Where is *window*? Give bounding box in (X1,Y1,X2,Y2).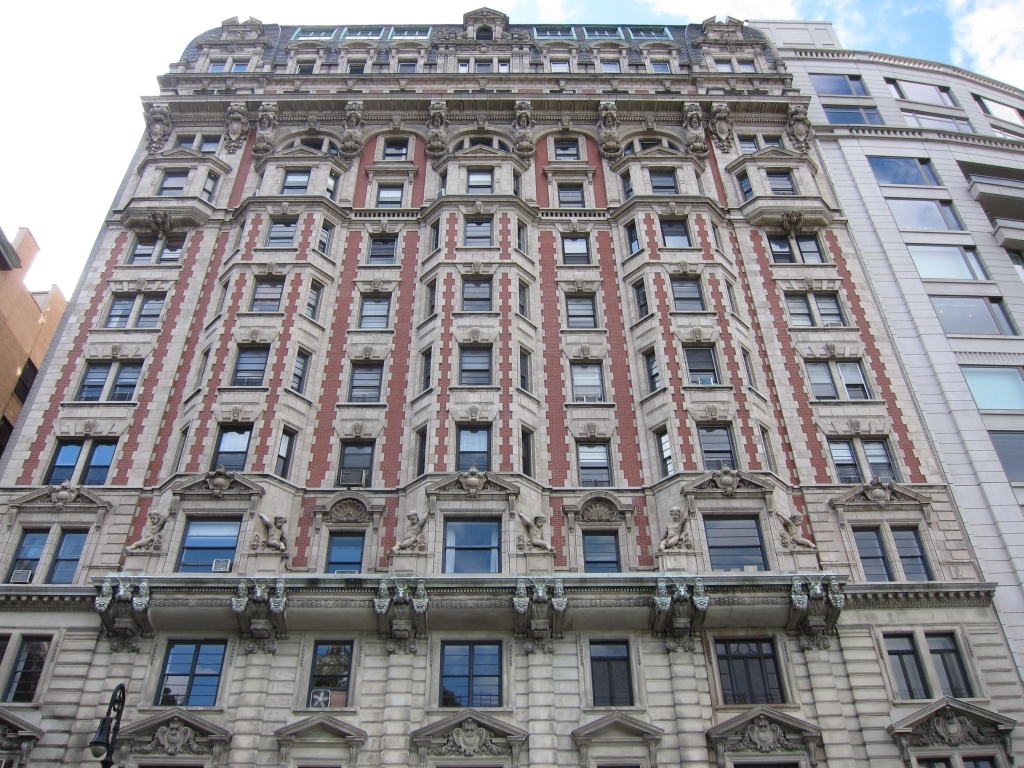
(252,269,287,310).
